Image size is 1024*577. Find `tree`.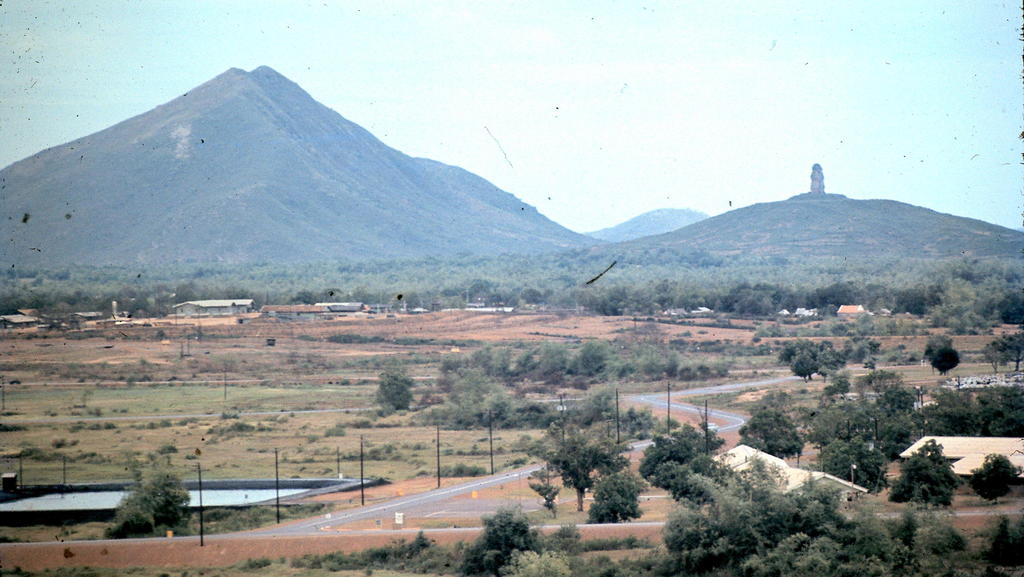
box(964, 446, 1023, 507).
